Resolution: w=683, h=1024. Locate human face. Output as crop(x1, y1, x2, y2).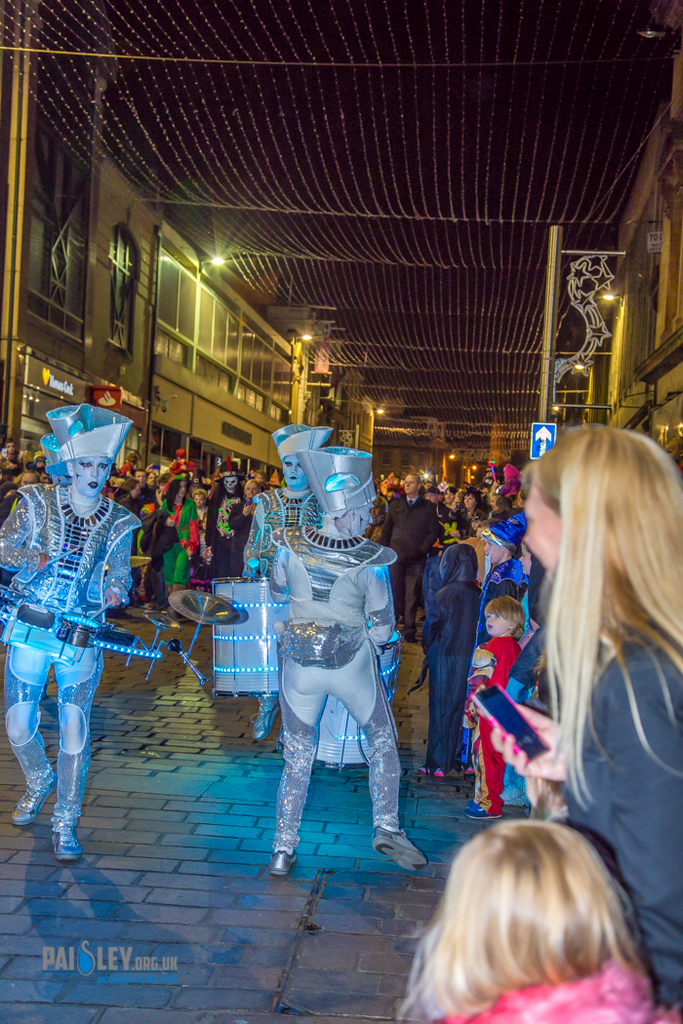
crop(405, 476, 416, 493).
